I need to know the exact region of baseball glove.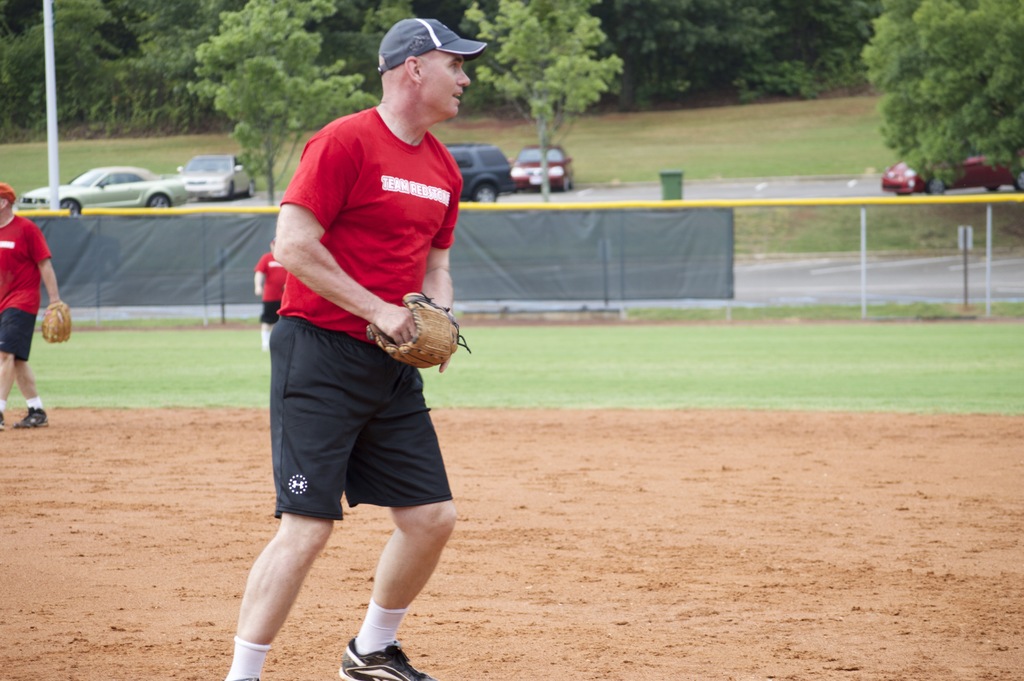
Region: 35 295 74 347.
